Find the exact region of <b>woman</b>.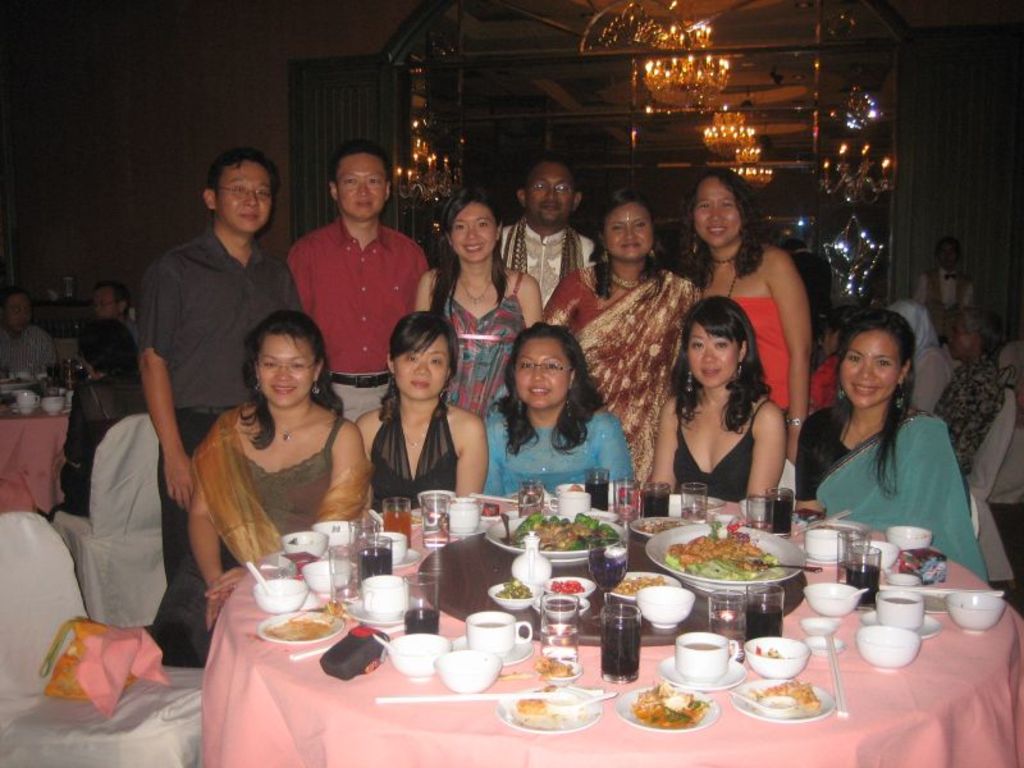
Exact region: select_region(919, 305, 1020, 516).
